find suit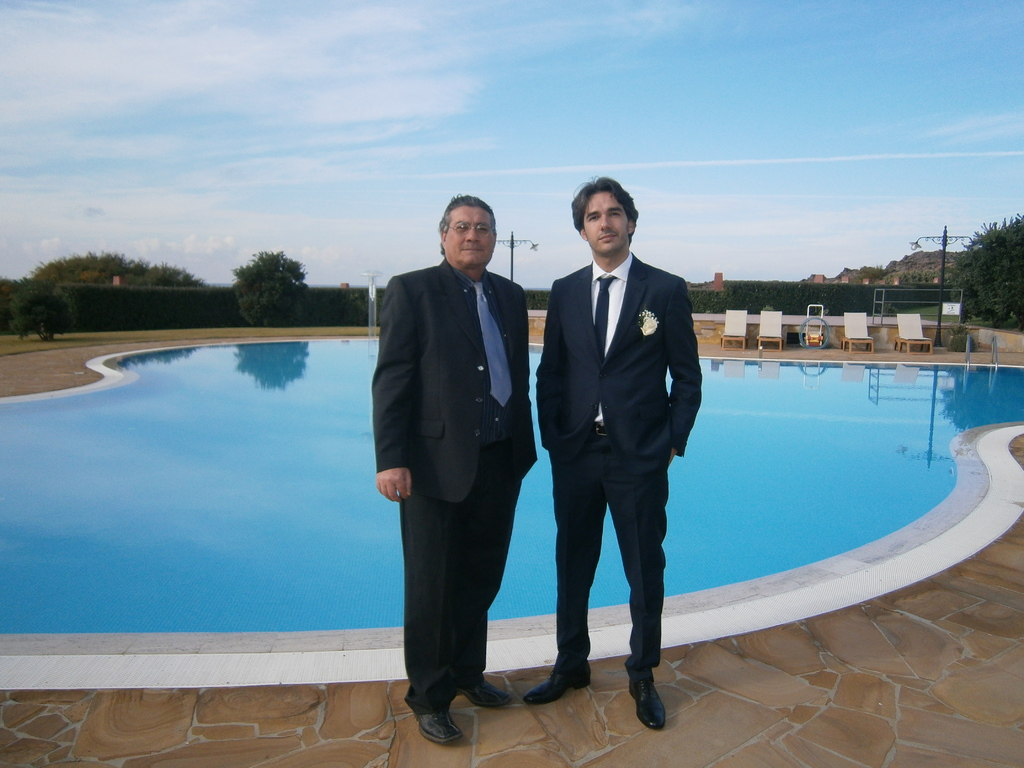
529/174/707/723
